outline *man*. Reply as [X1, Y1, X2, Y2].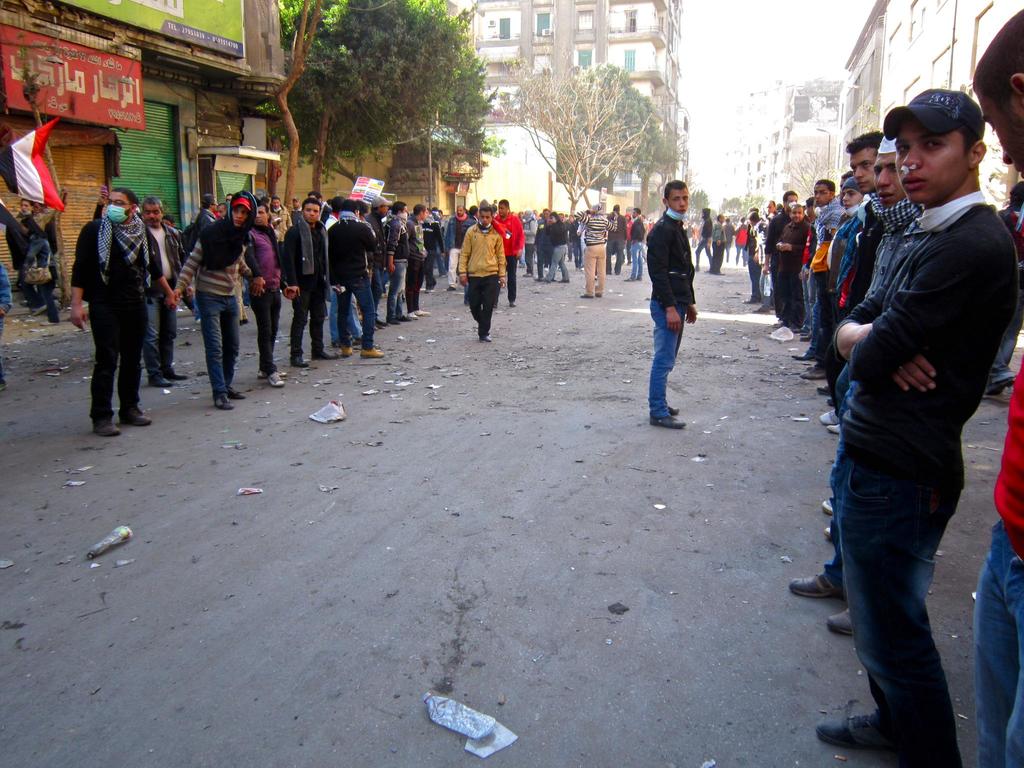
[186, 195, 229, 269].
